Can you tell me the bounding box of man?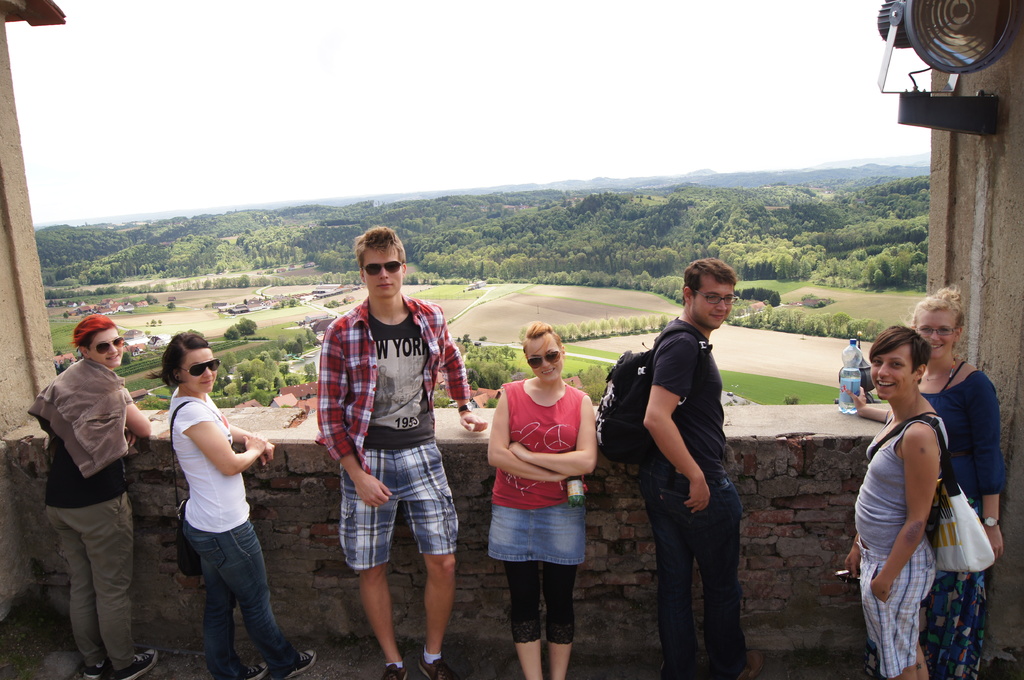
630/254/766/679.
